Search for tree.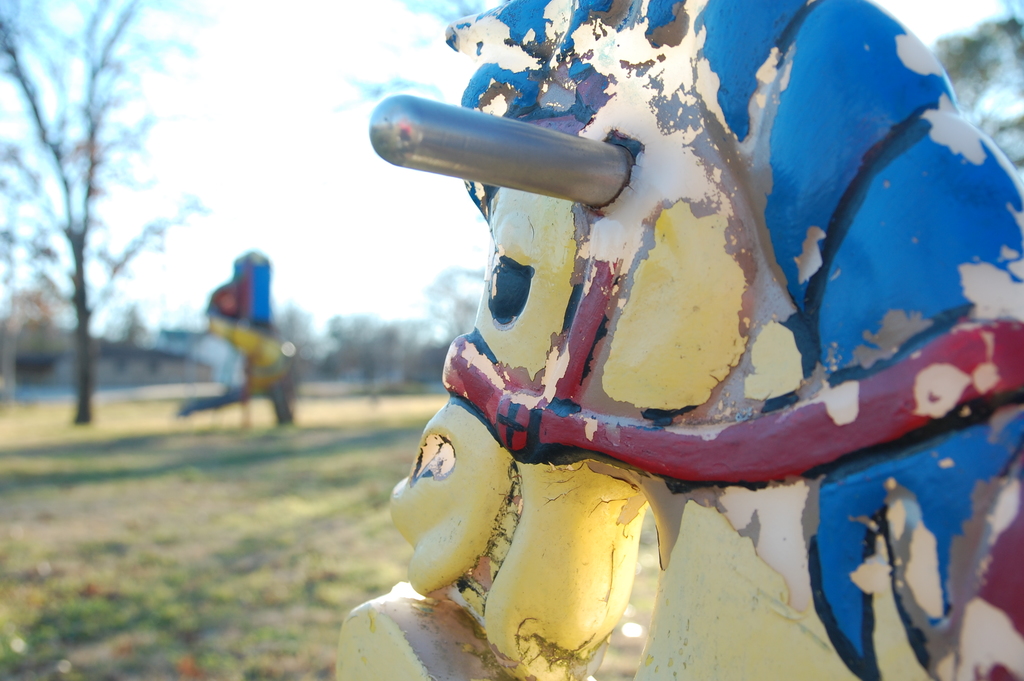
Found at <bbox>0, 0, 204, 422</bbox>.
